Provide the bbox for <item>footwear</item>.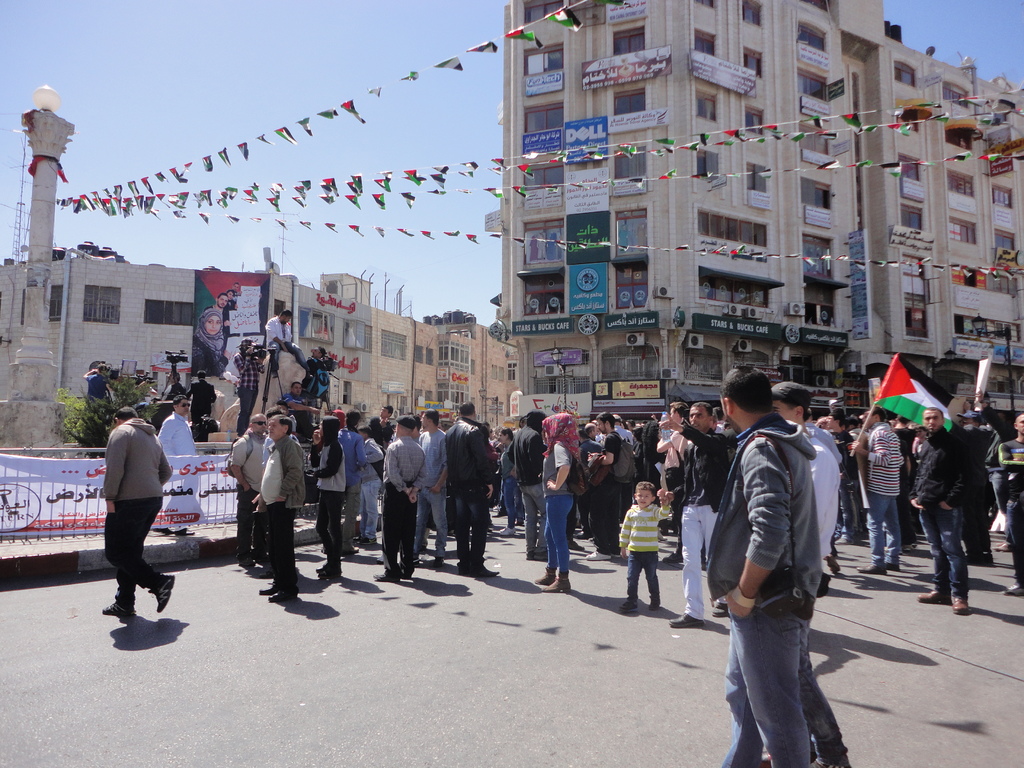
detection(154, 574, 170, 611).
